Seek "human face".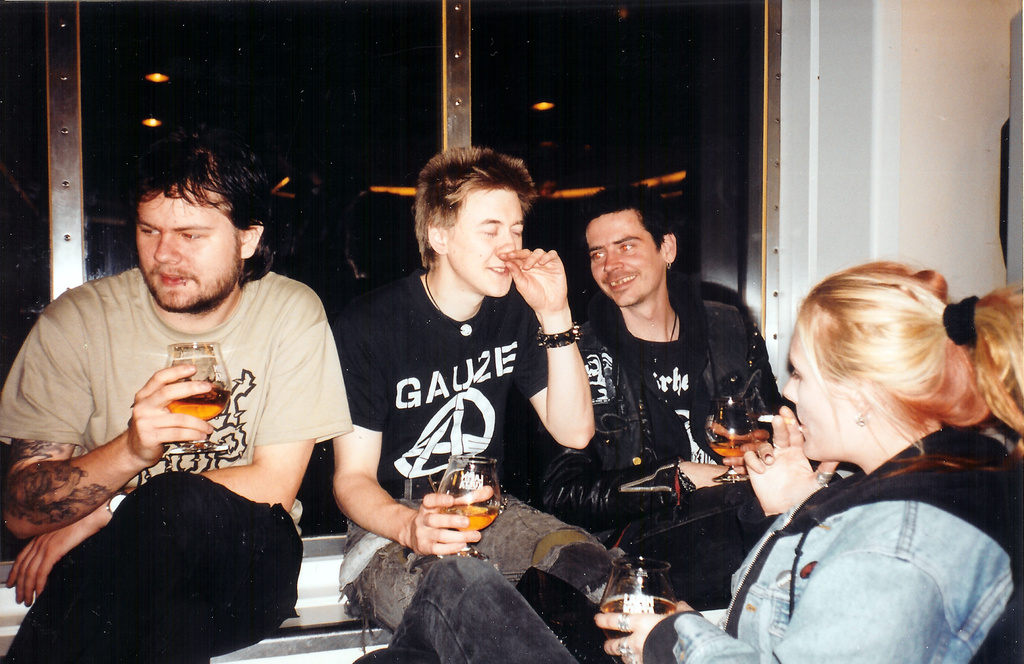
(443, 190, 527, 297).
